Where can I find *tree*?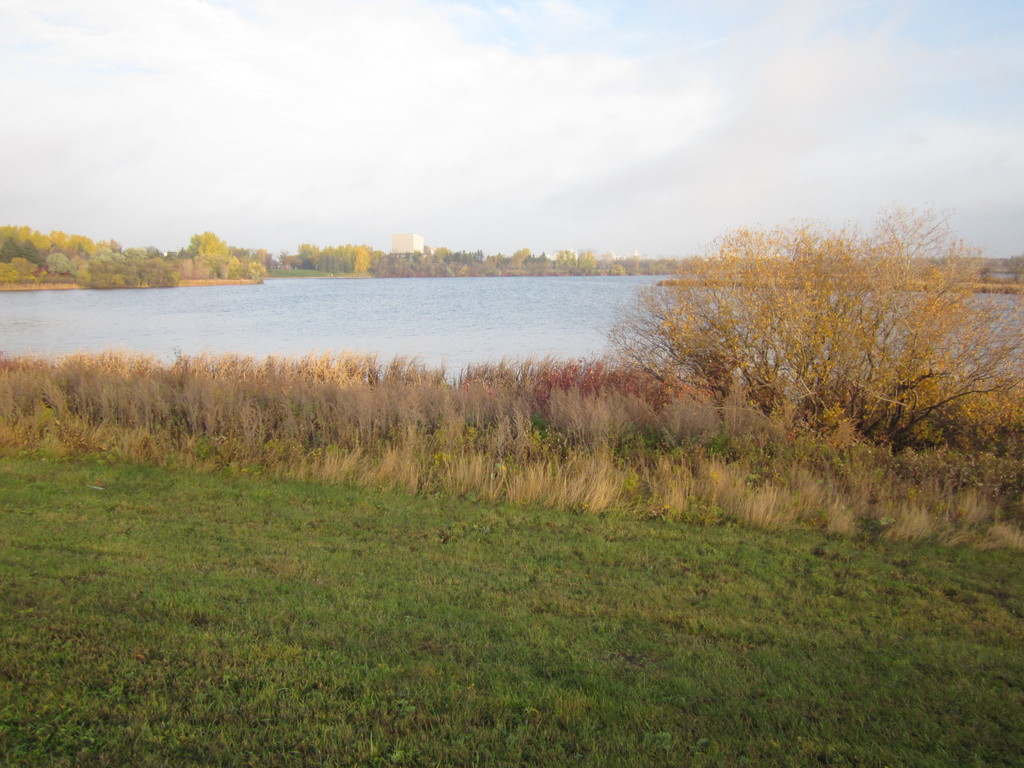
You can find it at crop(604, 200, 1023, 447).
